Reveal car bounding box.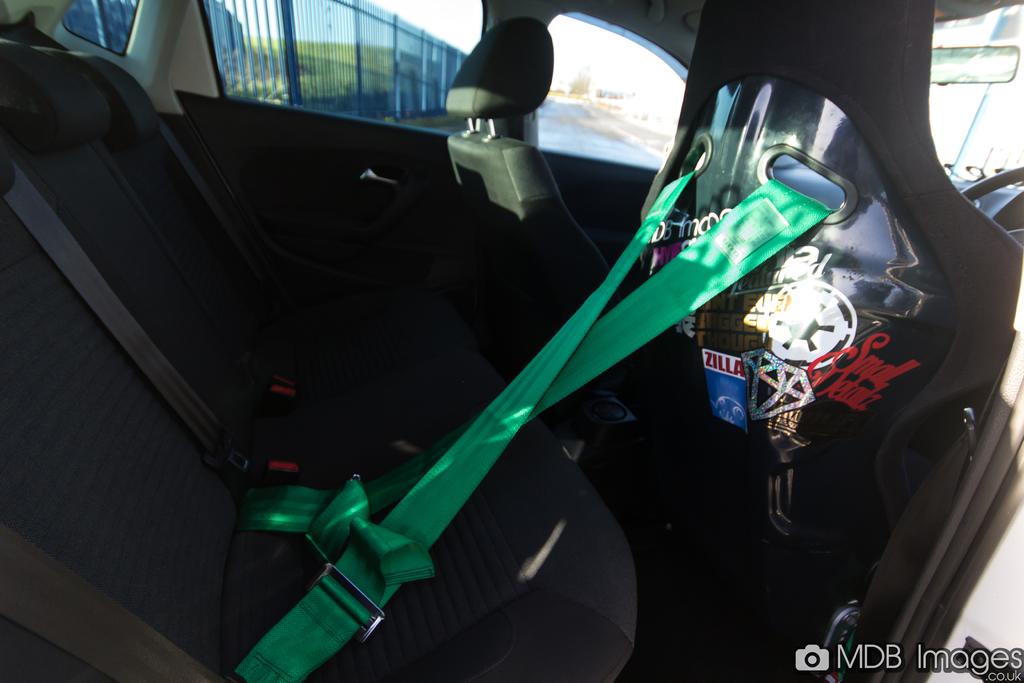
Revealed: select_region(0, 0, 1023, 682).
